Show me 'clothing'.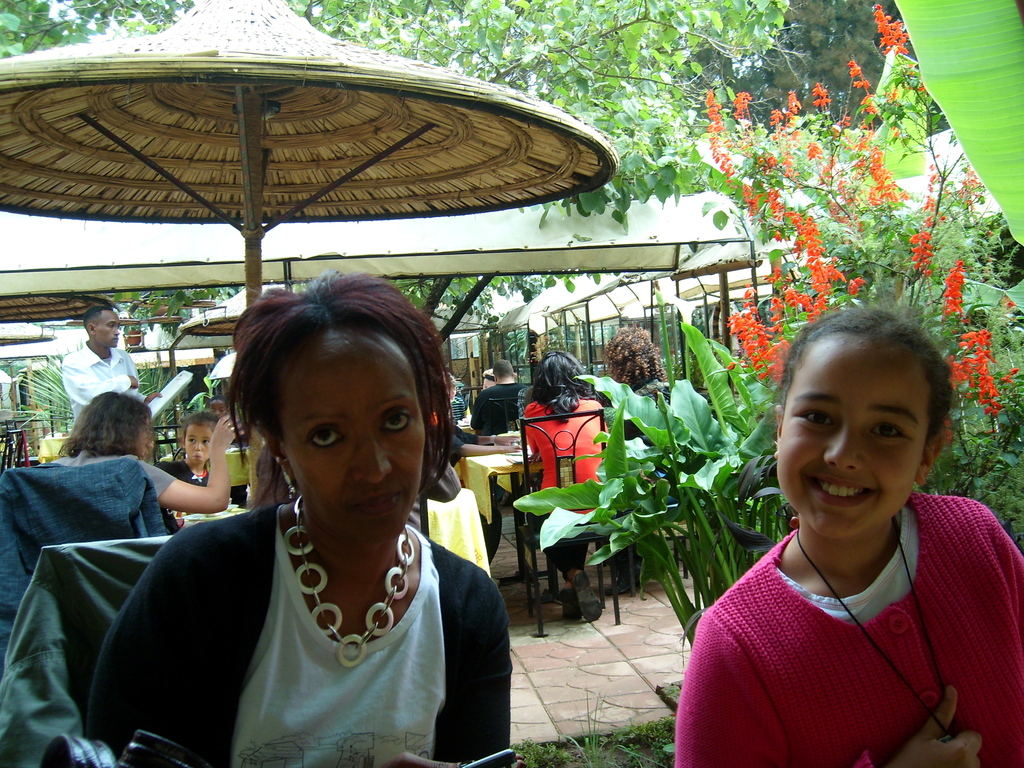
'clothing' is here: locate(51, 444, 177, 499).
